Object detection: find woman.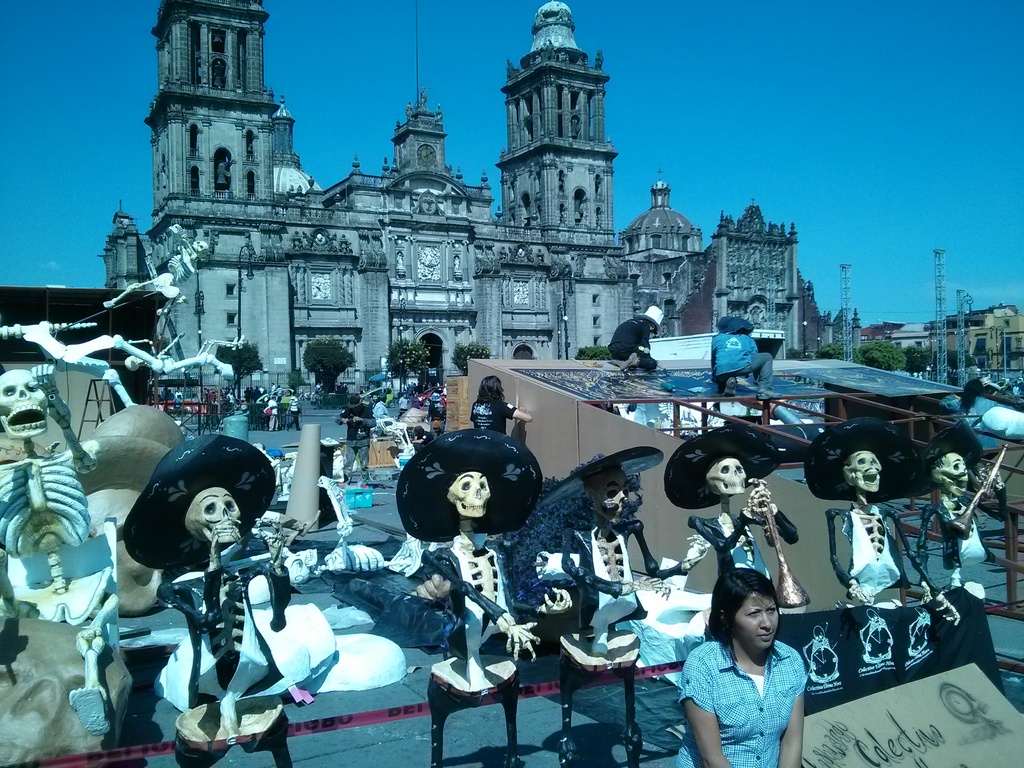
406:389:423:413.
